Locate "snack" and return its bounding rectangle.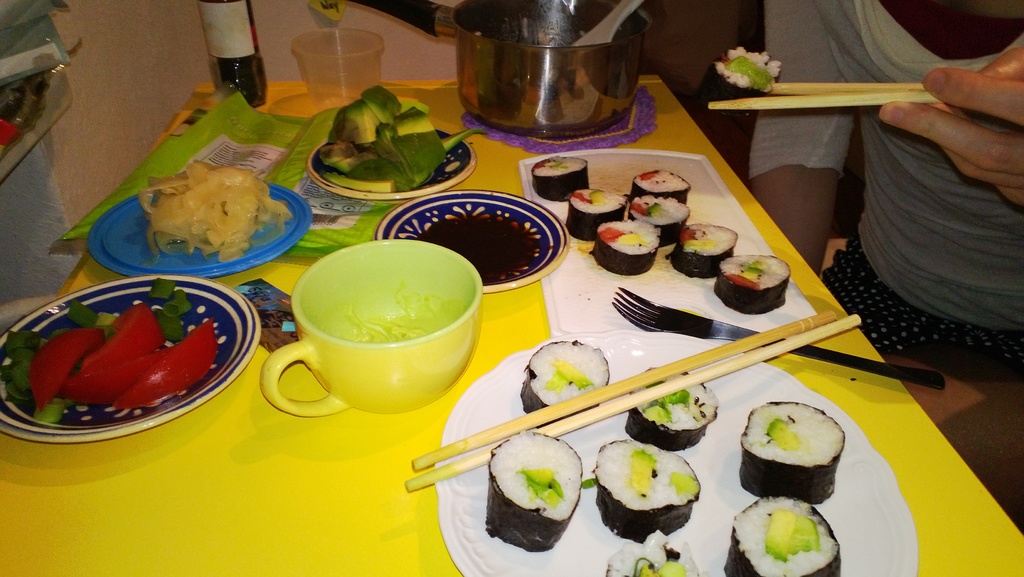
[140, 159, 292, 263].
